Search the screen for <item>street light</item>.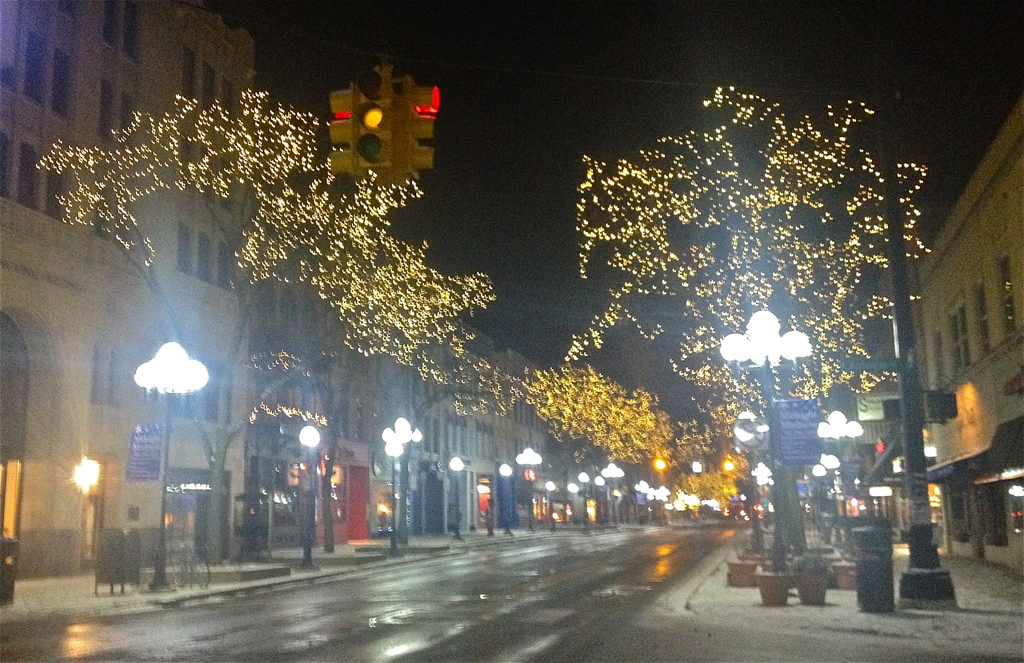
Found at rect(545, 479, 554, 534).
